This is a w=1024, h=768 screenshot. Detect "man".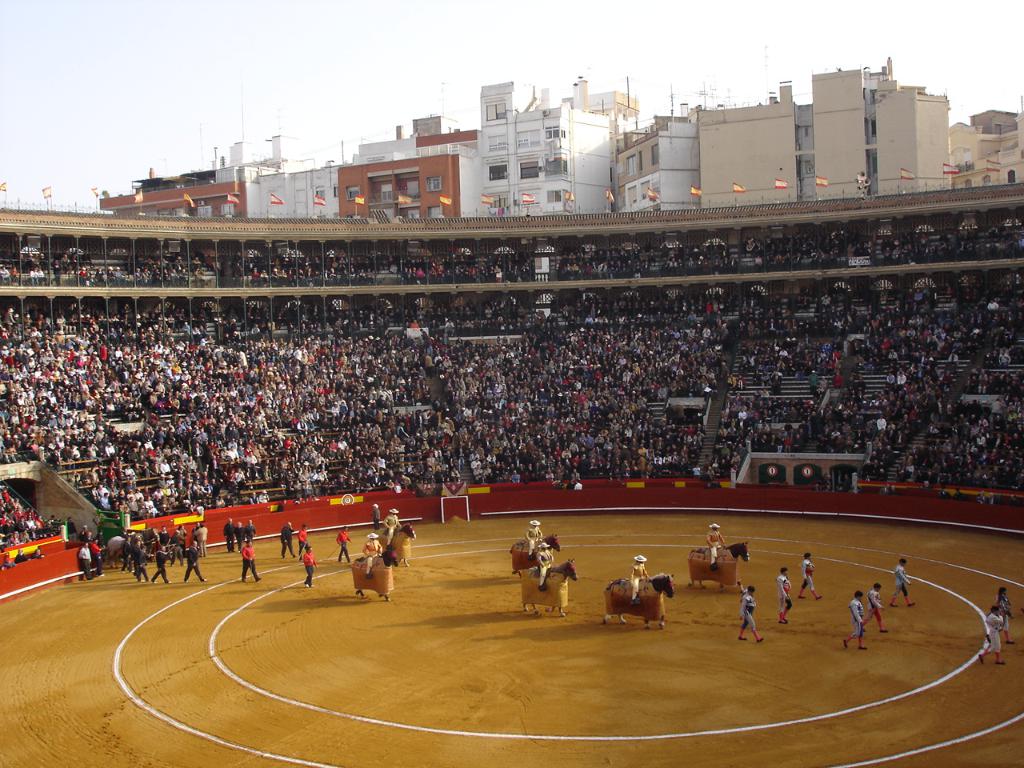
x1=536 y1=538 x2=554 y2=588.
